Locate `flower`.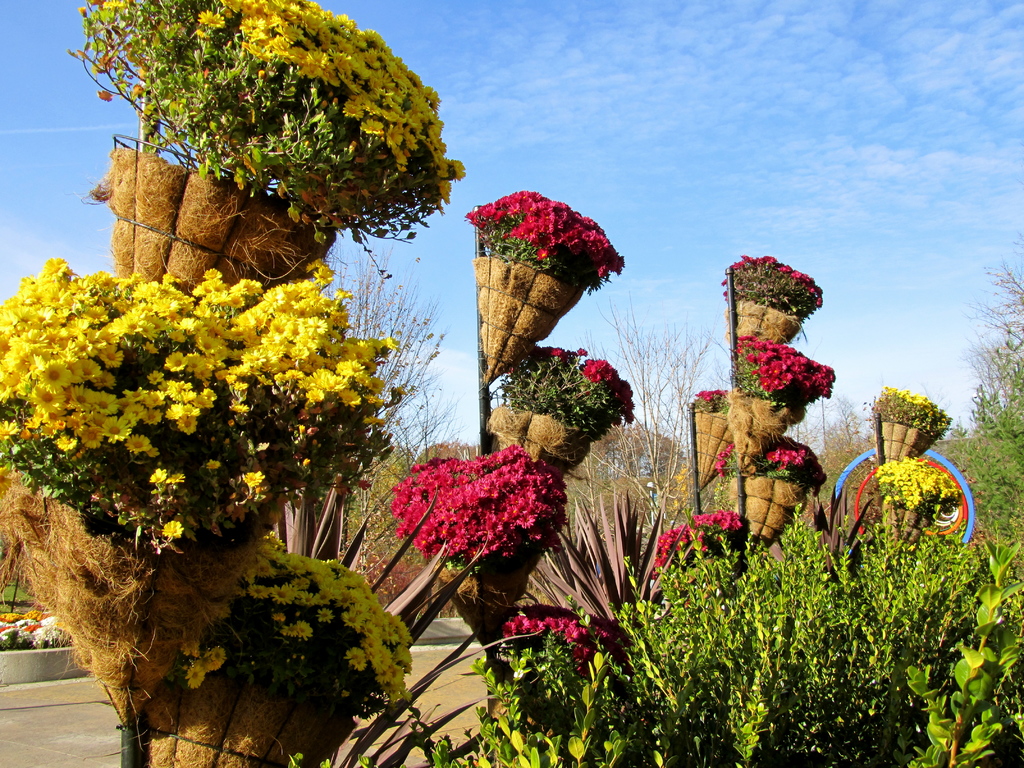
Bounding box: [205, 643, 228, 672].
